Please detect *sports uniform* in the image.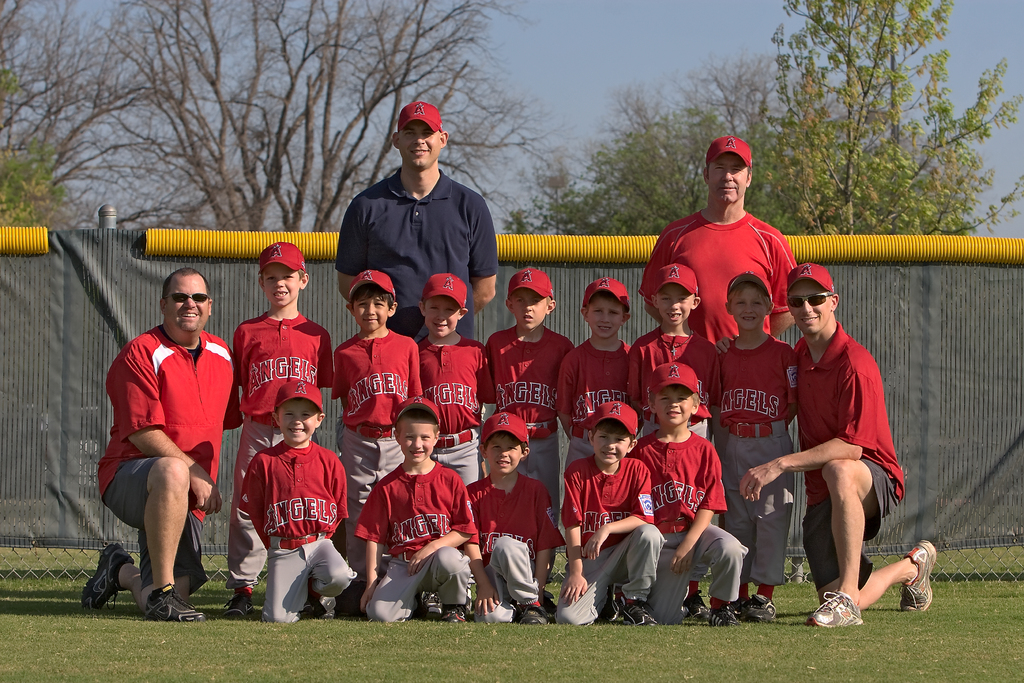
x1=701, y1=276, x2=810, y2=623.
